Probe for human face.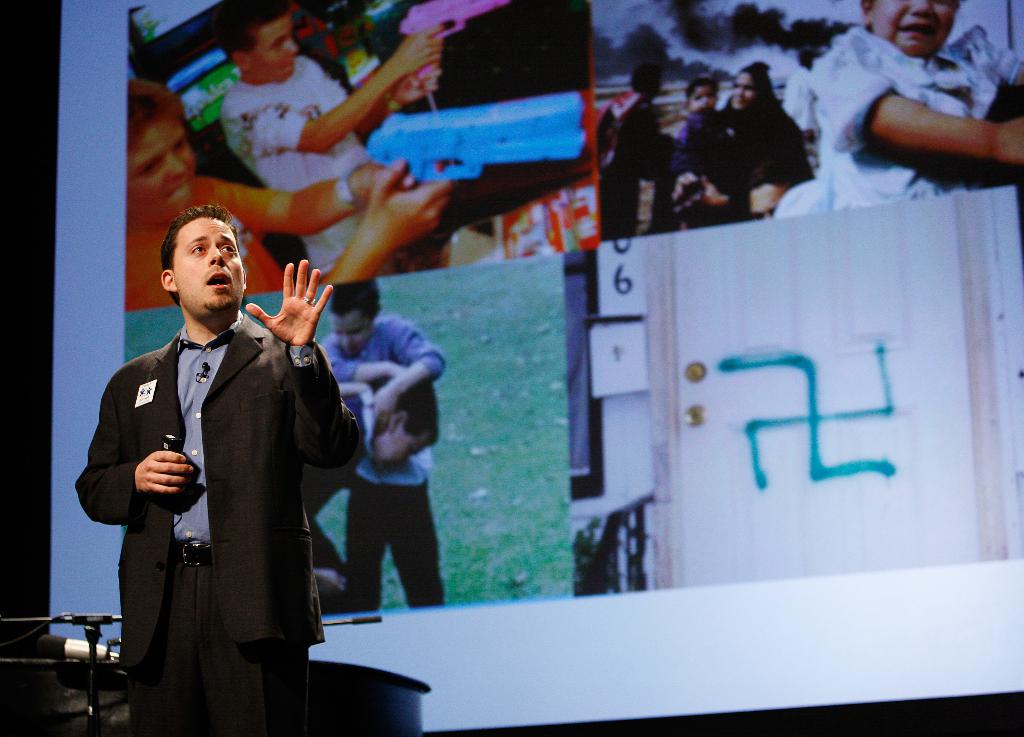
Probe result: detection(732, 72, 751, 108).
